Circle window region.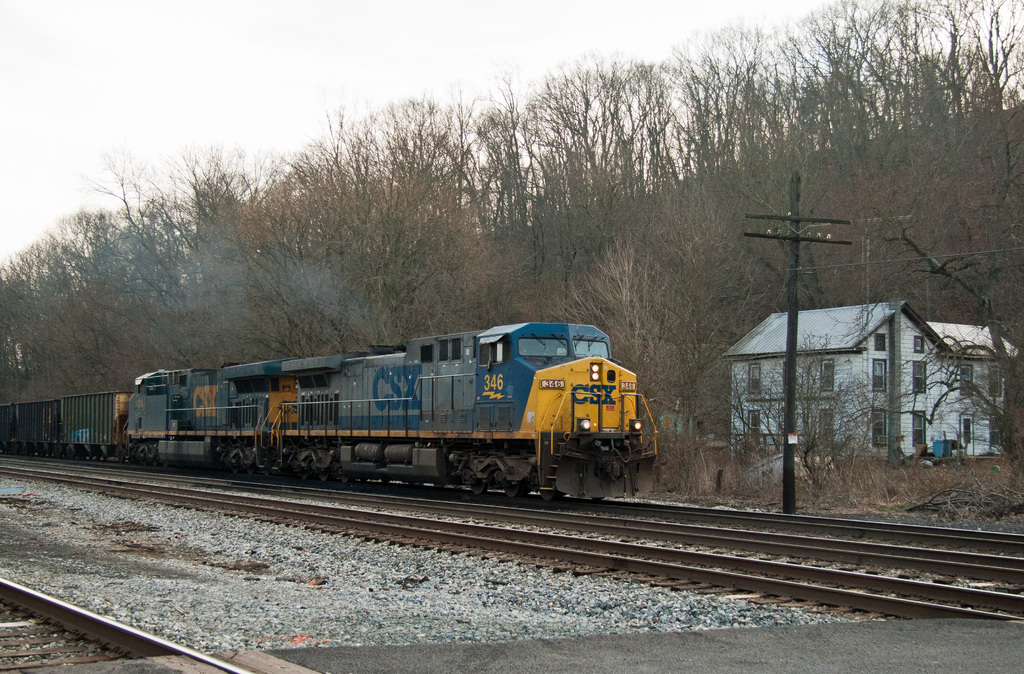
Region: bbox=(912, 358, 929, 396).
